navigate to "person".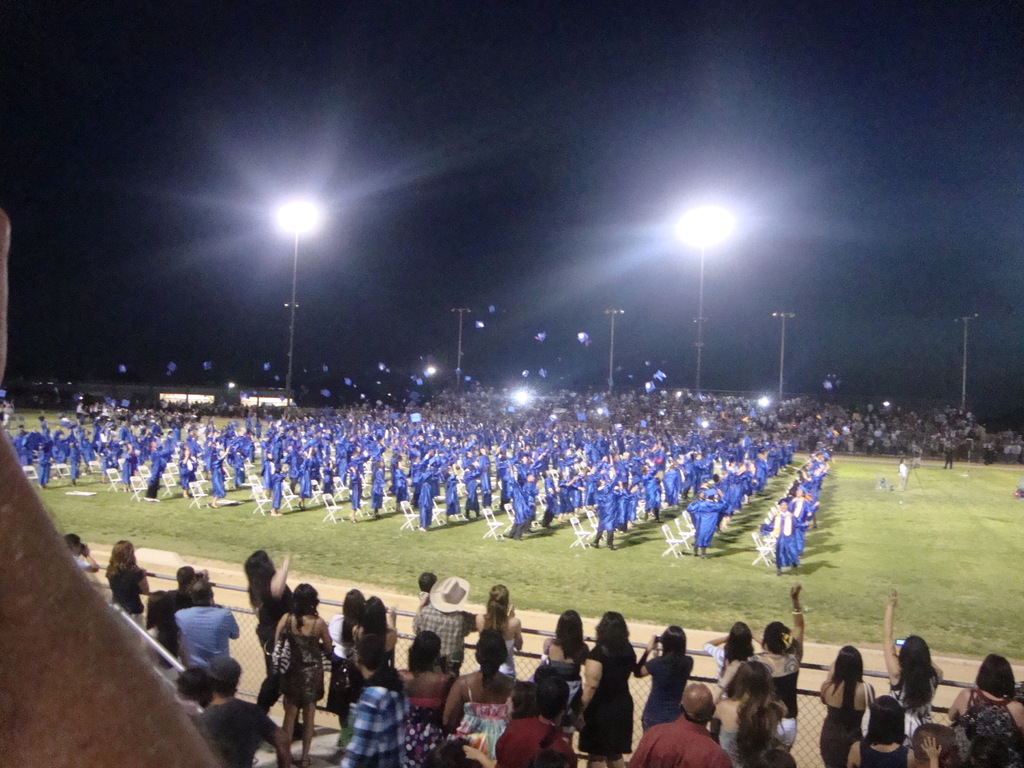
Navigation target: Rect(485, 679, 568, 767).
